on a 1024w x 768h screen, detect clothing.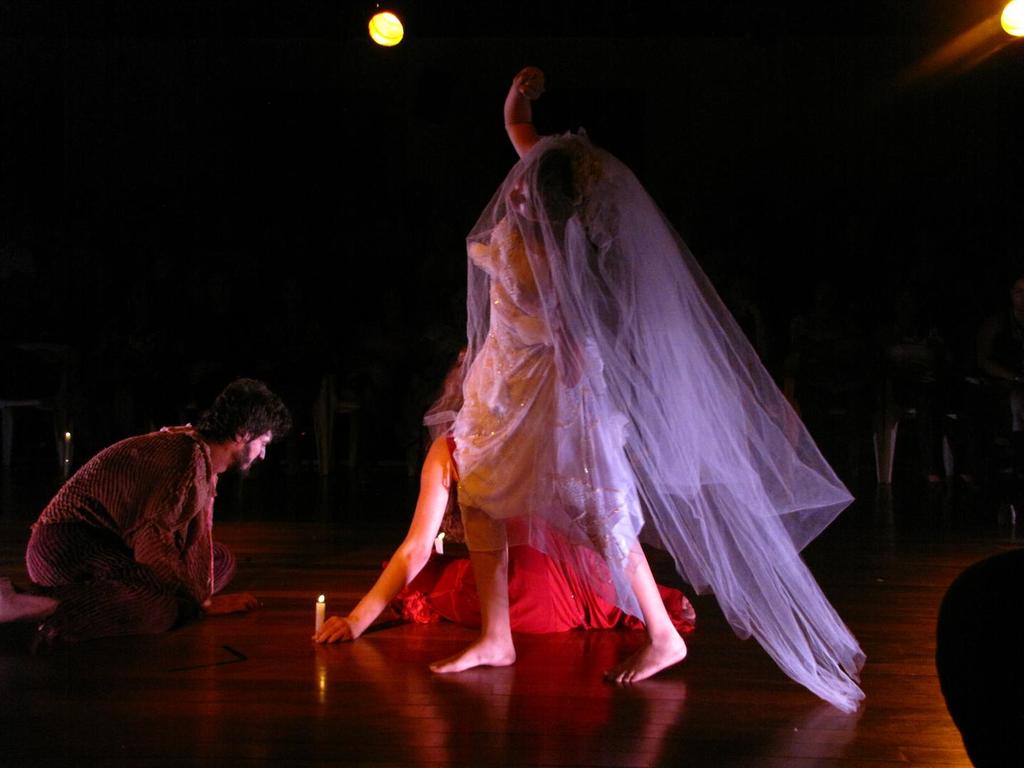
box=[381, 416, 697, 631].
